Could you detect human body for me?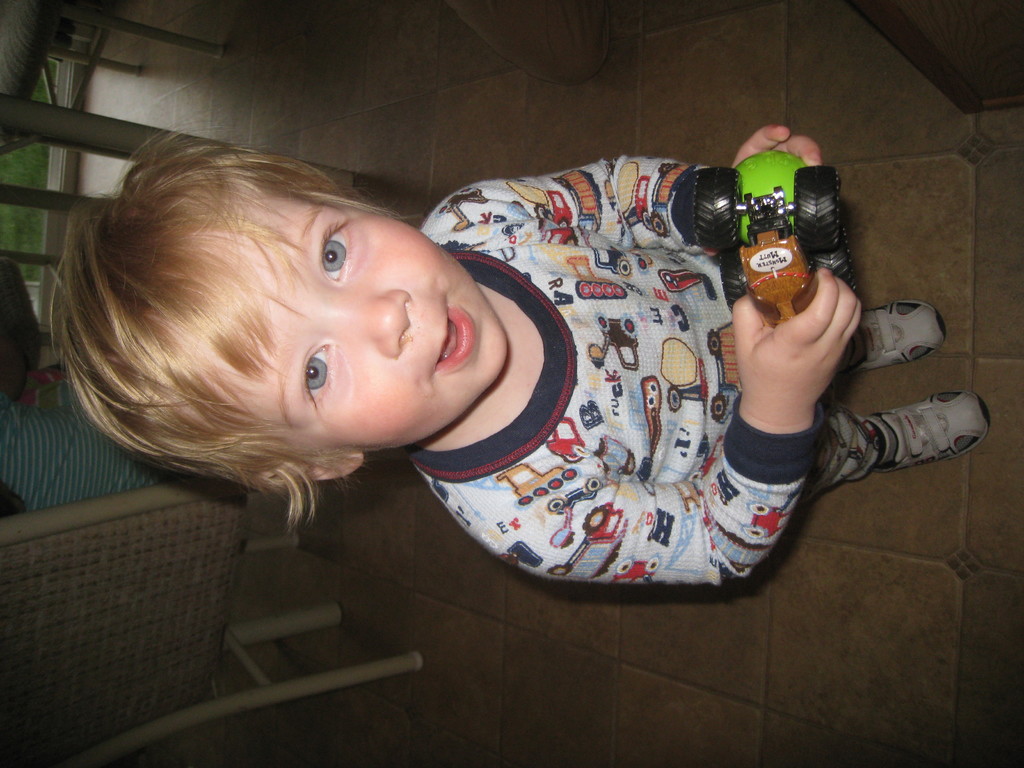
Detection result: select_region(47, 125, 991, 589).
